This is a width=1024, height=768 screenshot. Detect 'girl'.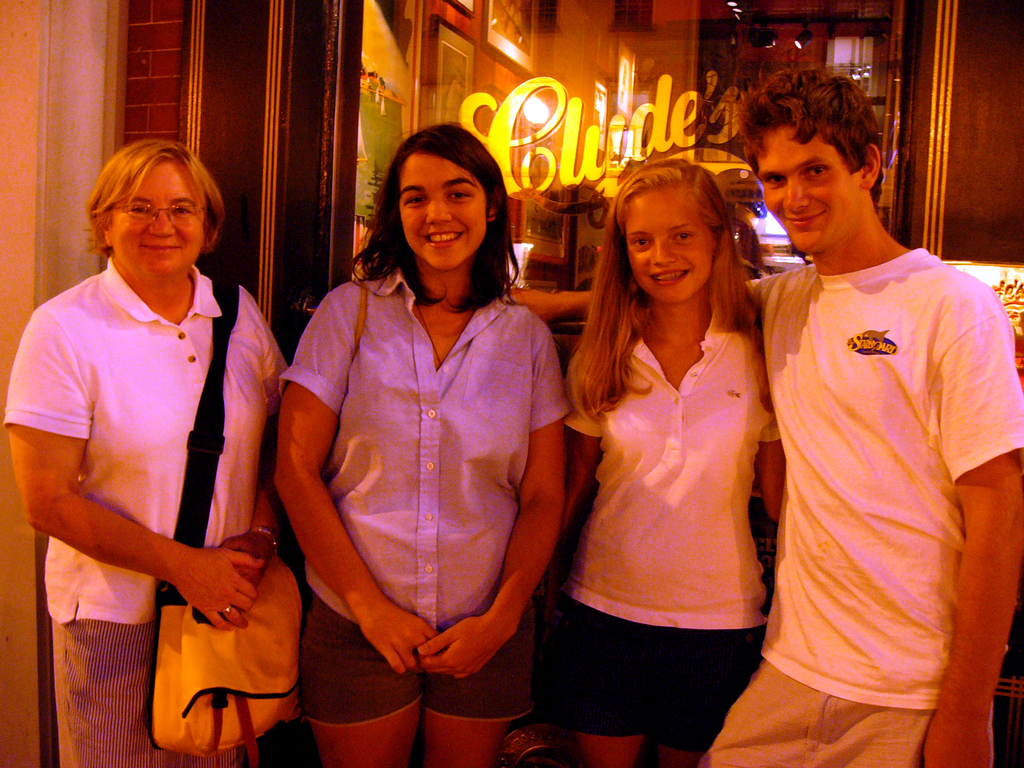
Rect(268, 122, 573, 767).
